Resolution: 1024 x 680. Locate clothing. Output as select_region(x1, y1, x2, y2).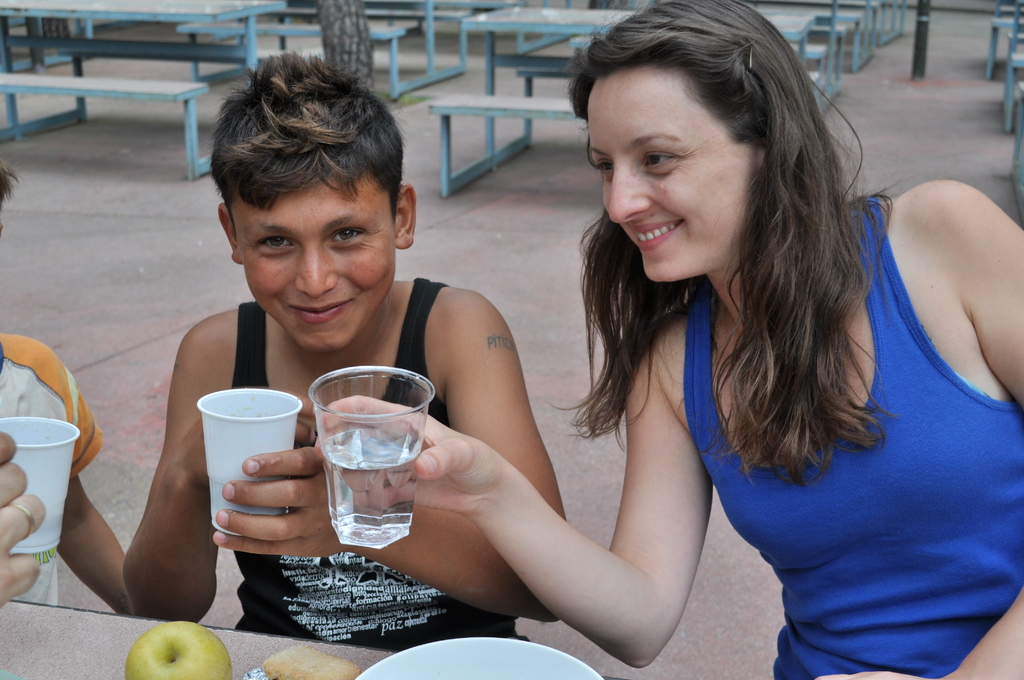
select_region(687, 198, 1023, 679).
